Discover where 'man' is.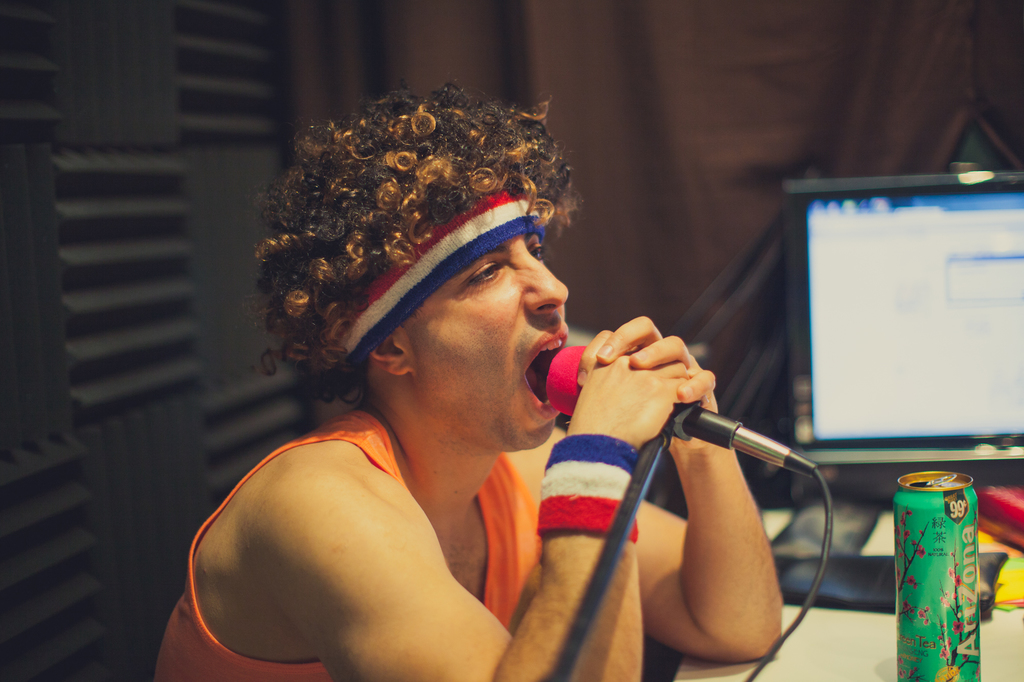
Discovered at bbox=(118, 105, 752, 681).
